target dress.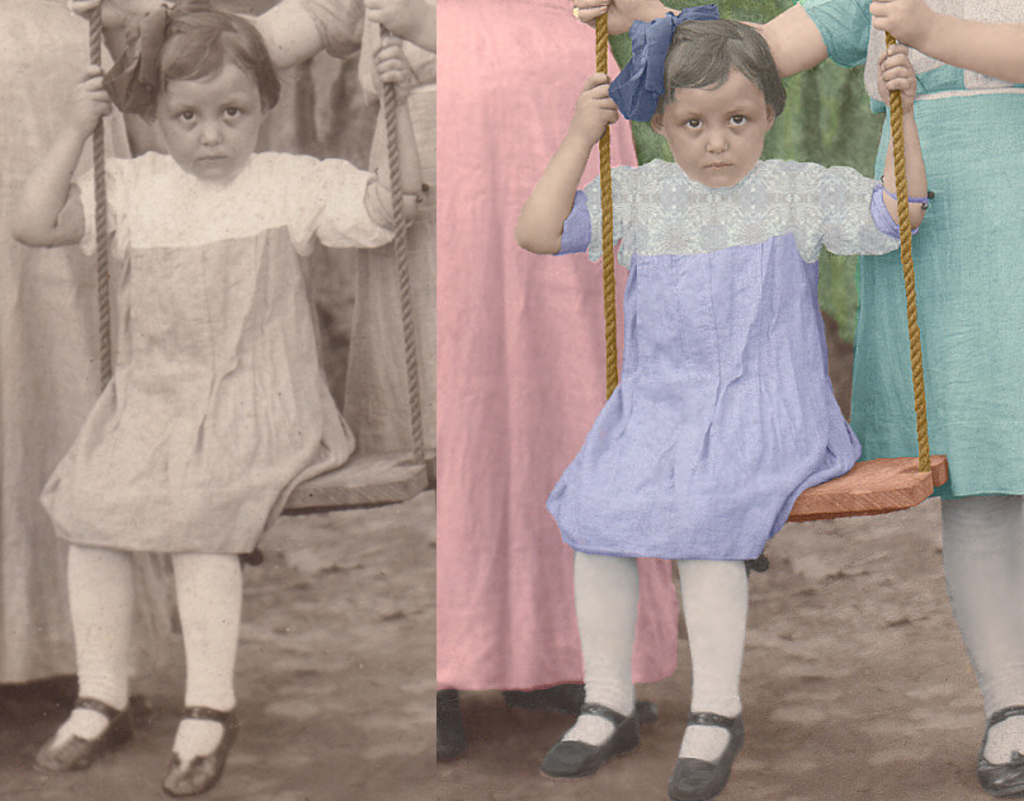
Target region: (left=437, top=0, right=674, bottom=688).
